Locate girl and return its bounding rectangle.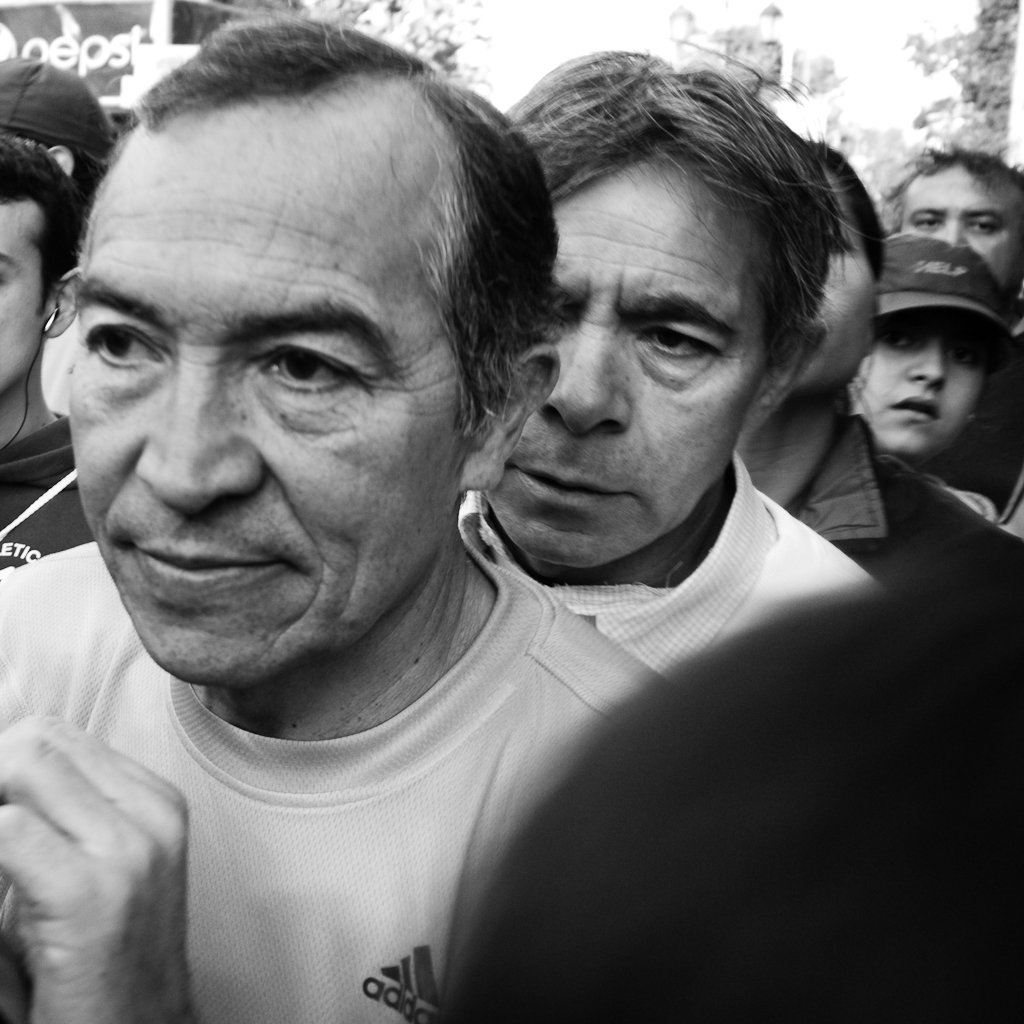
detection(850, 238, 1008, 452).
